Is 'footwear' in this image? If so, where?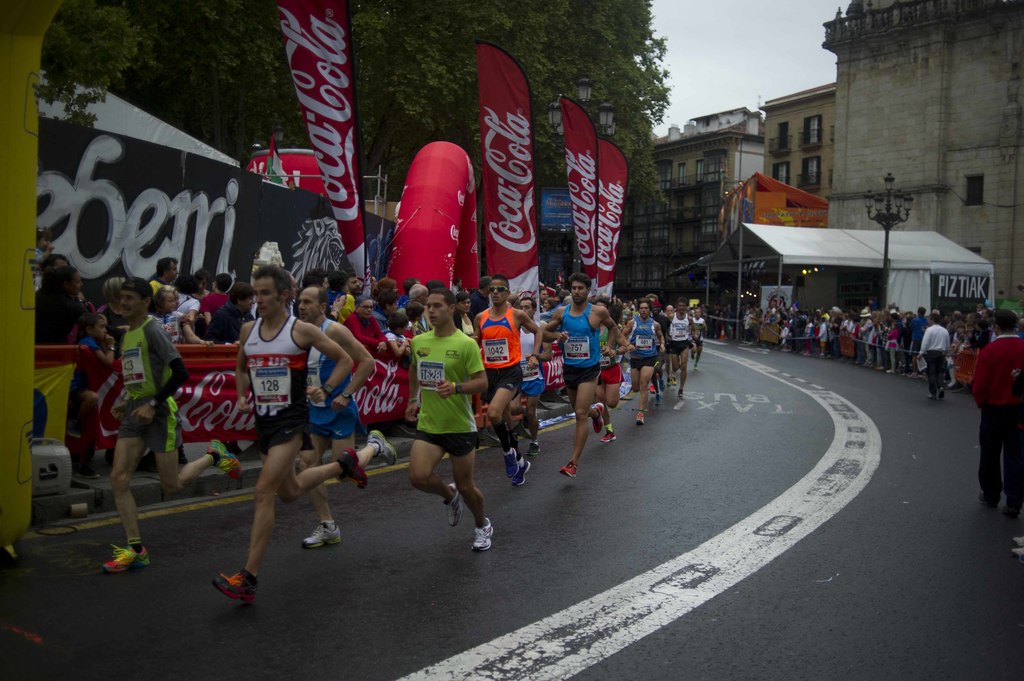
Yes, at rect(202, 562, 258, 626).
